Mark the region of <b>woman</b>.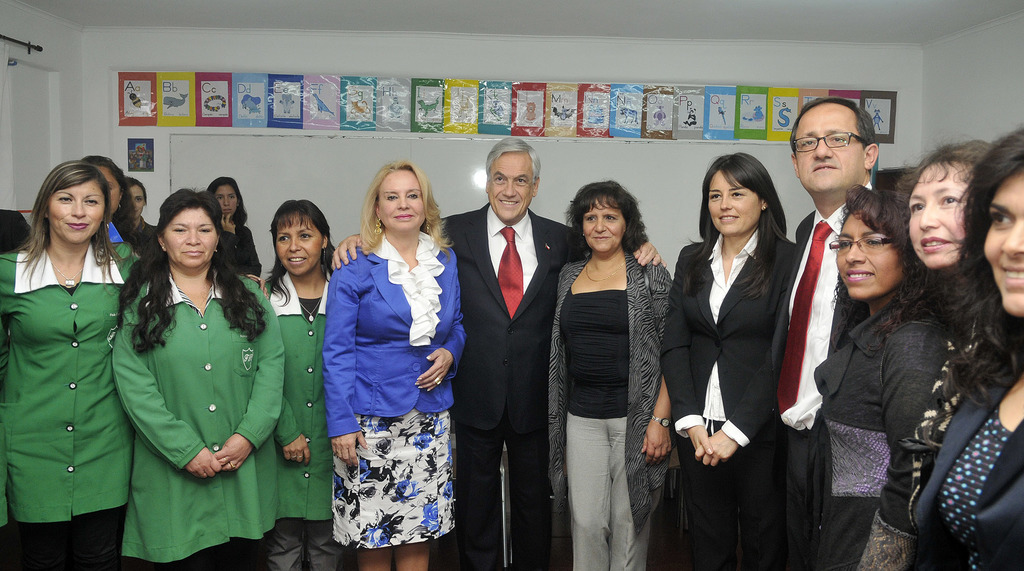
Region: box=[80, 152, 141, 277].
